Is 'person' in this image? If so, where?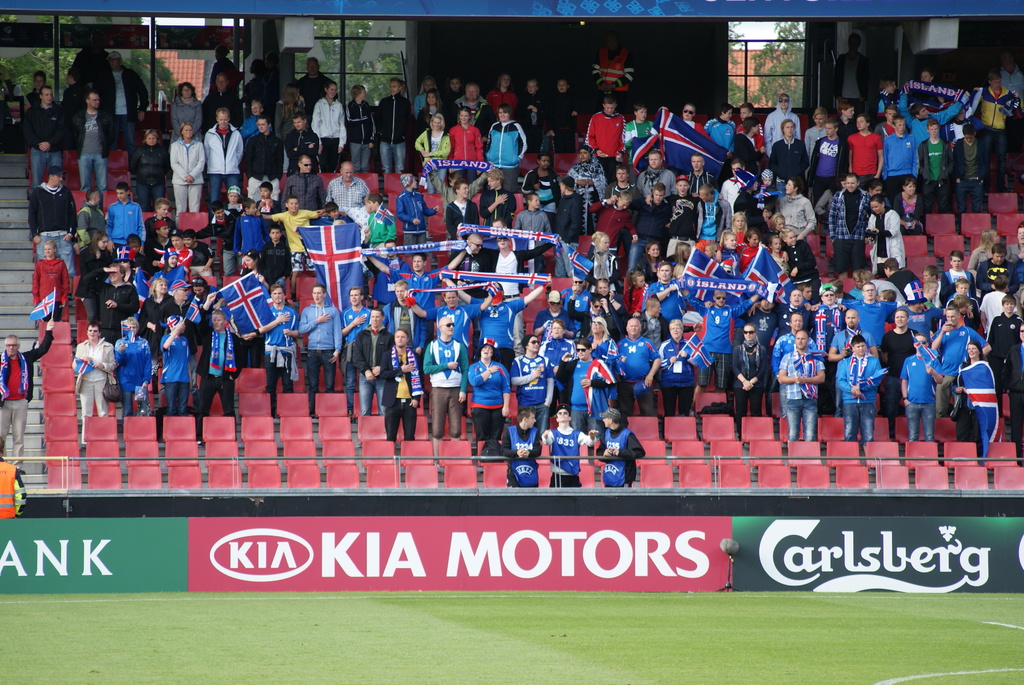
Yes, at left=376, top=68, right=410, bottom=175.
